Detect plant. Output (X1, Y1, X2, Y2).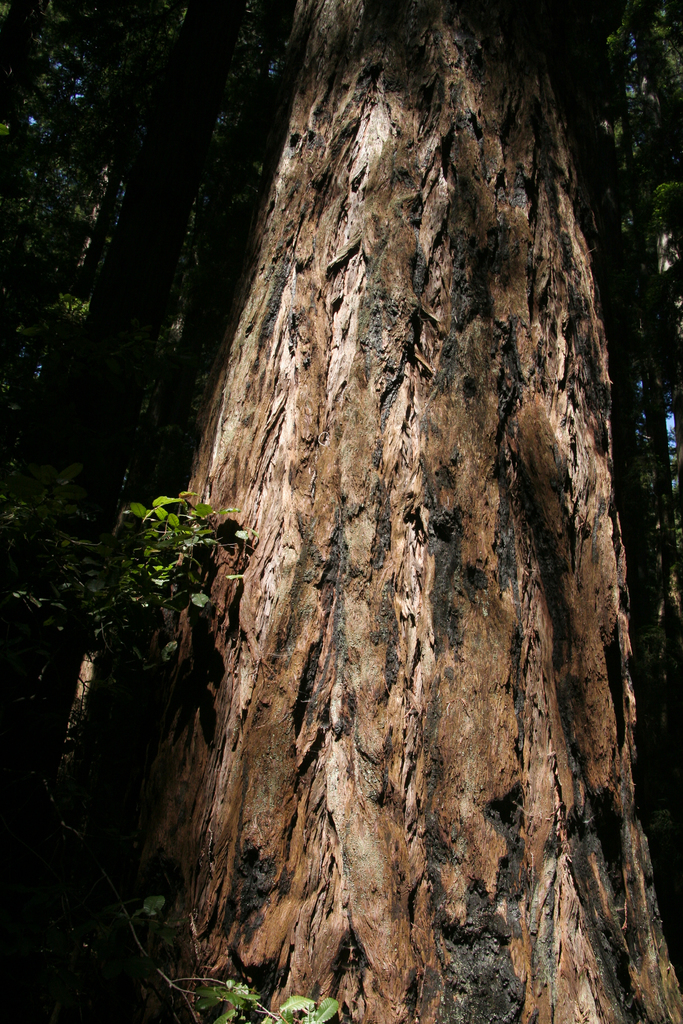
(196, 972, 343, 1023).
